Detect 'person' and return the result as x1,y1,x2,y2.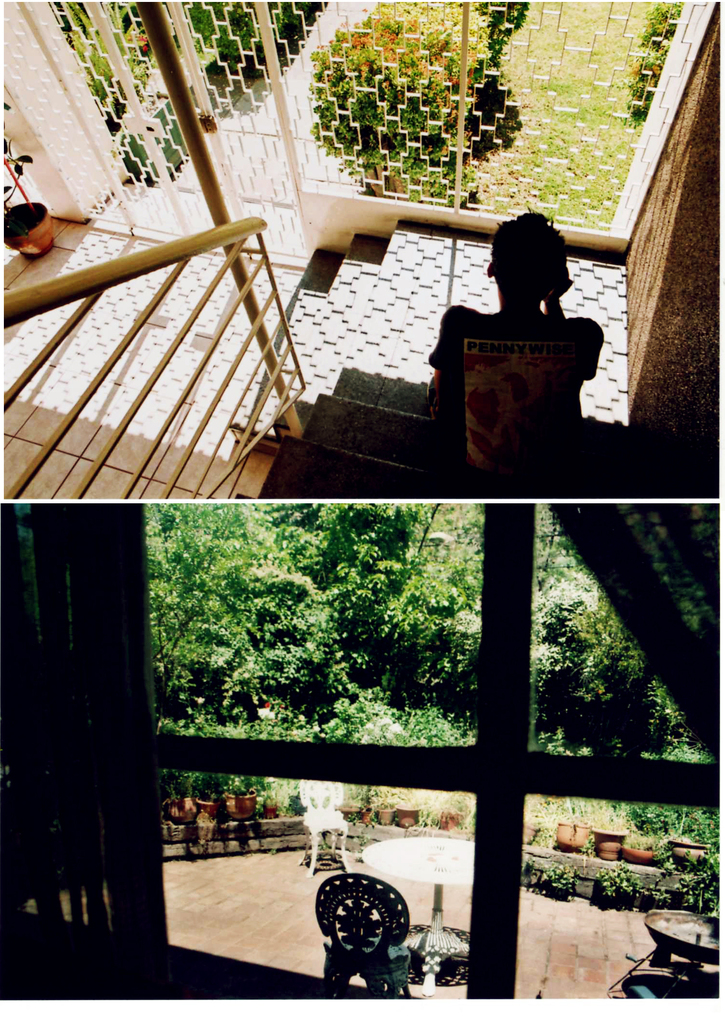
443,204,597,451.
